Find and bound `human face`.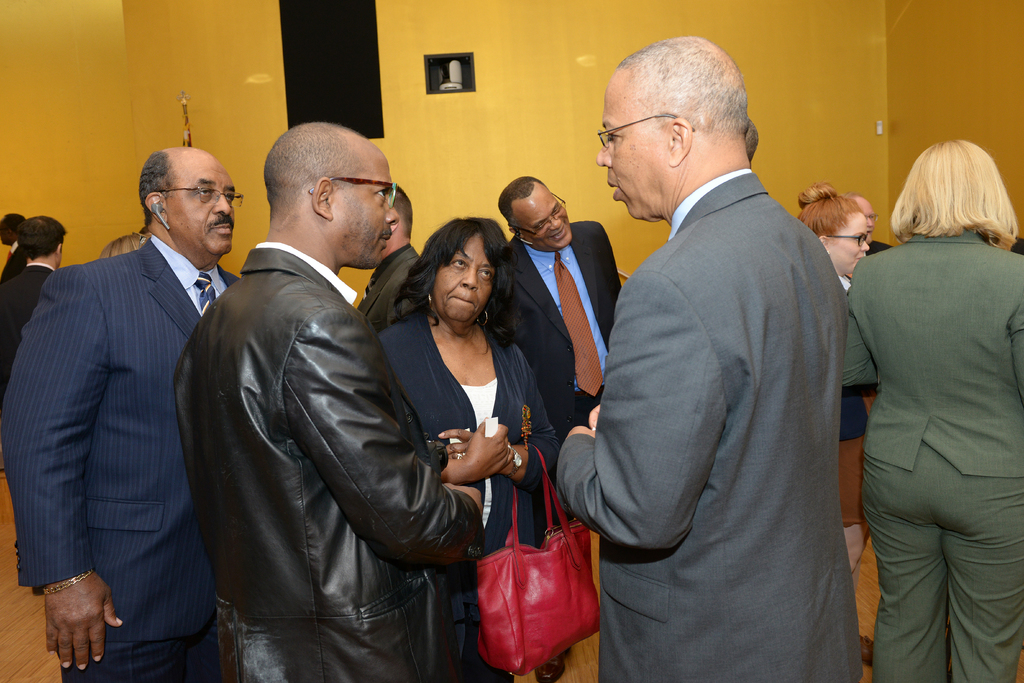
Bound: x1=515, y1=184, x2=572, y2=251.
